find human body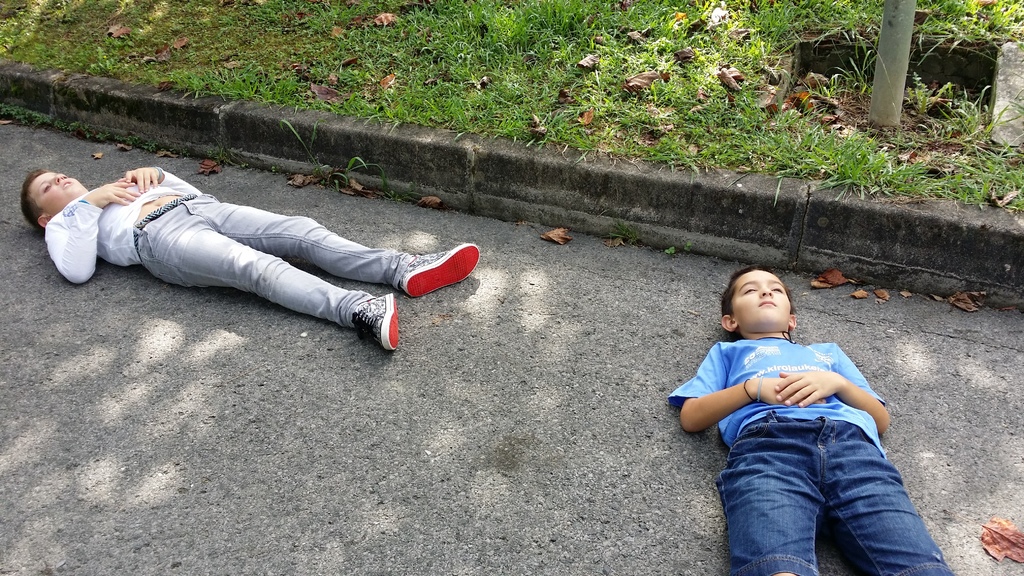
43, 161, 480, 355
